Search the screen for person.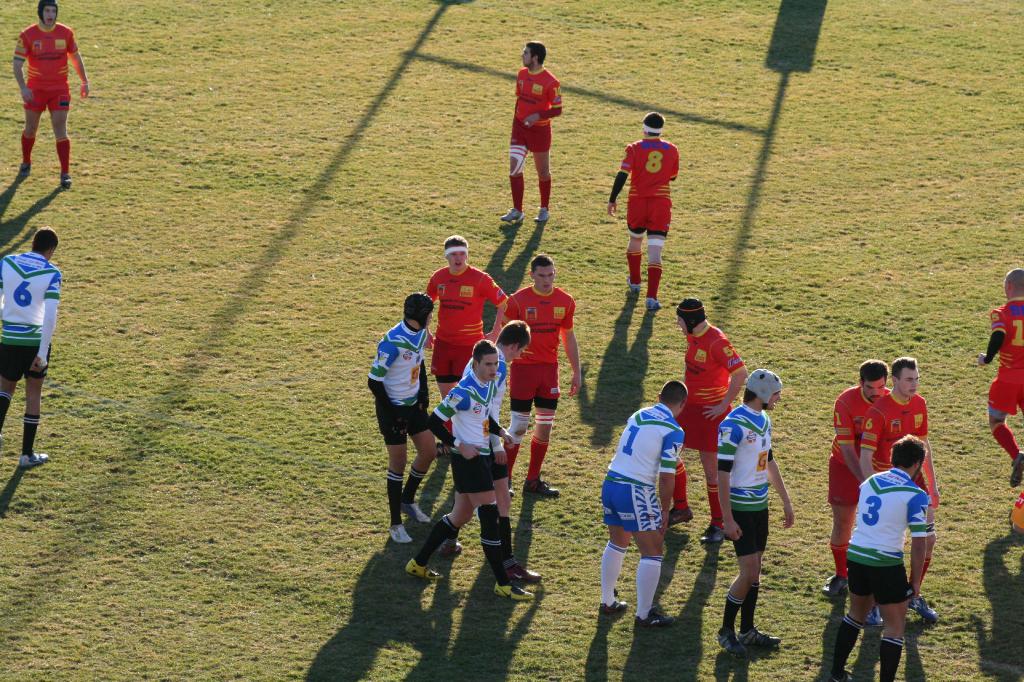
Found at crop(977, 269, 1023, 484).
